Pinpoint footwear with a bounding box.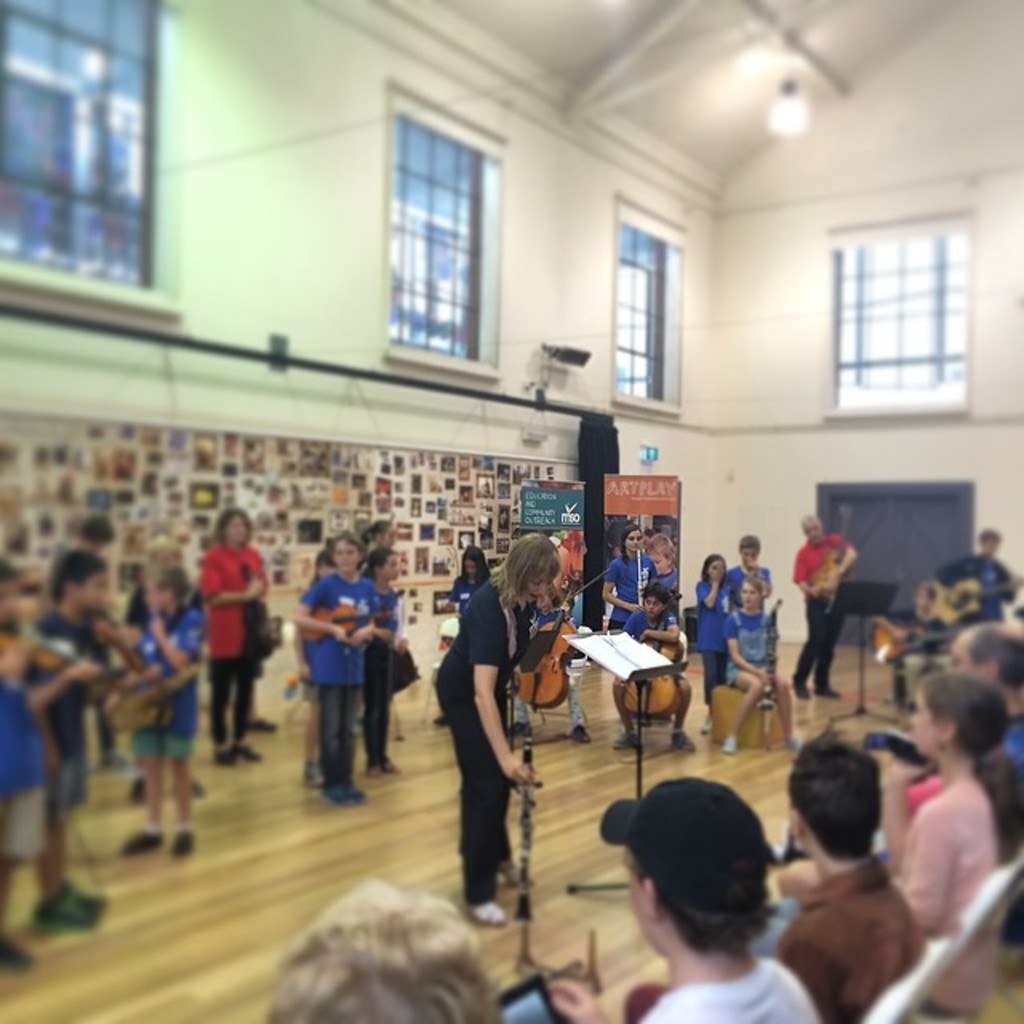
{"left": 134, "top": 779, "right": 144, "bottom": 803}.
